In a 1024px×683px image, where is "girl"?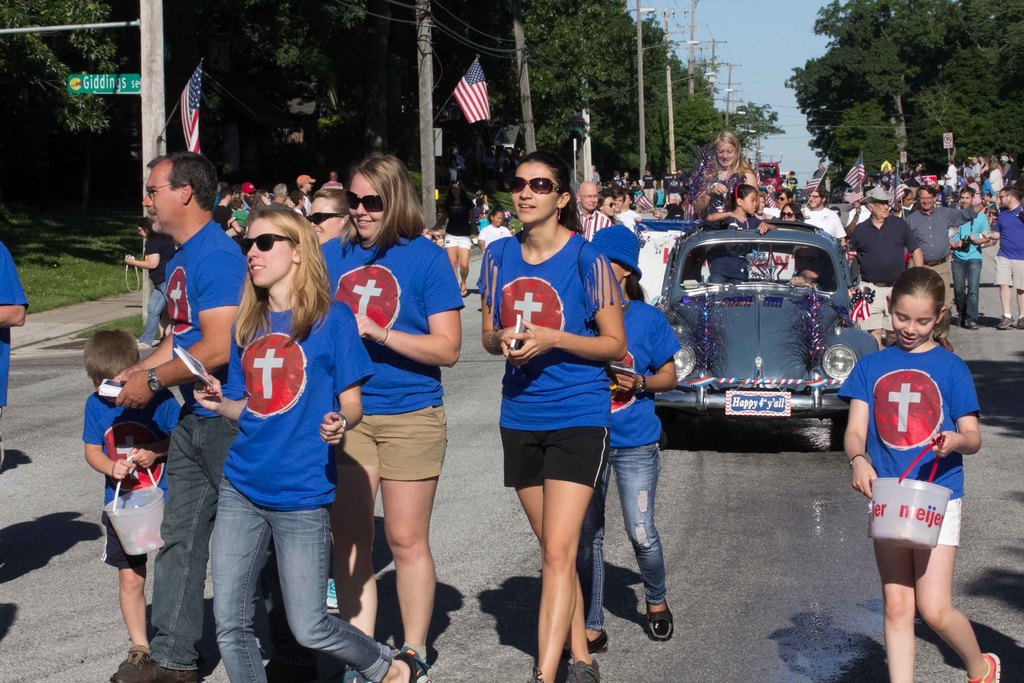
317:148:464:682.
